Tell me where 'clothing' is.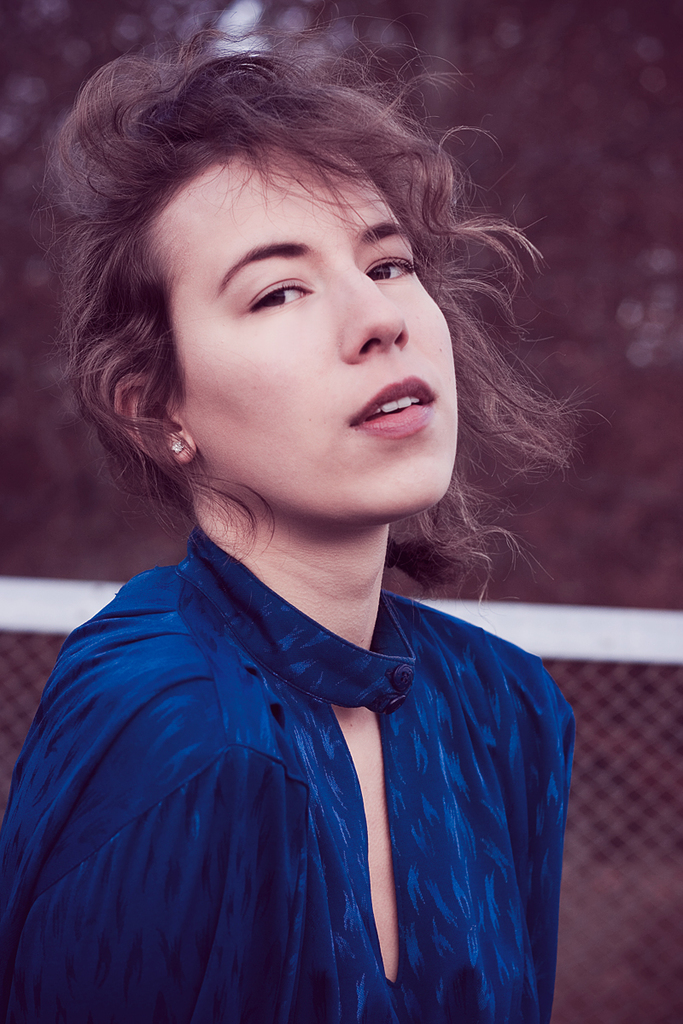
'clothing' is at bbox(32, 509, 569, 1020).
